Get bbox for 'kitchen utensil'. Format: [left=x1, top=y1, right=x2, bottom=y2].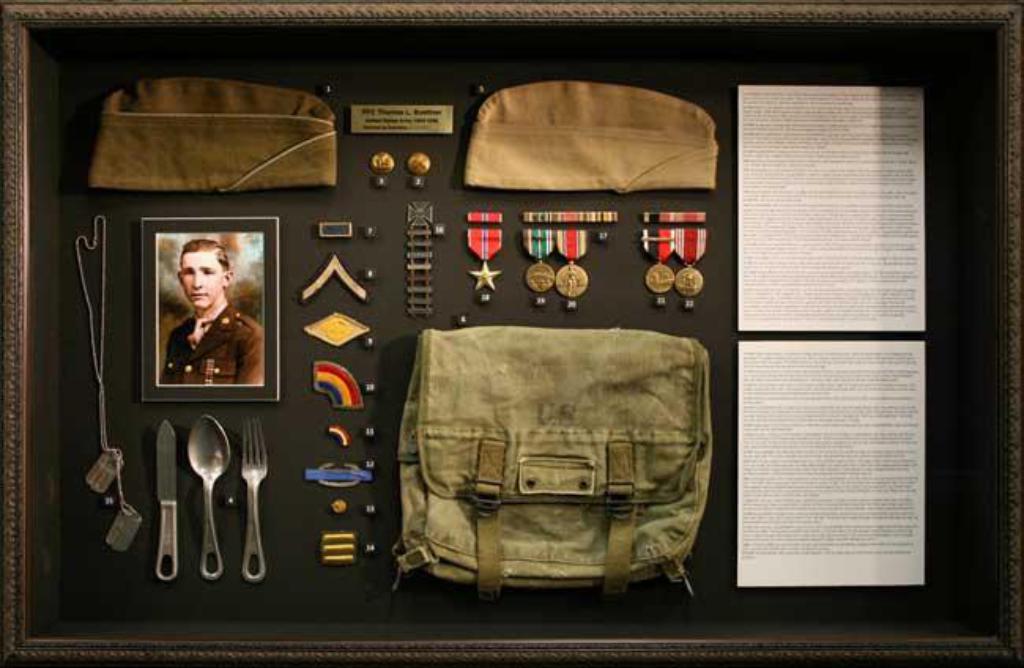
[left=235, top=416, right=266, bottom=580].
